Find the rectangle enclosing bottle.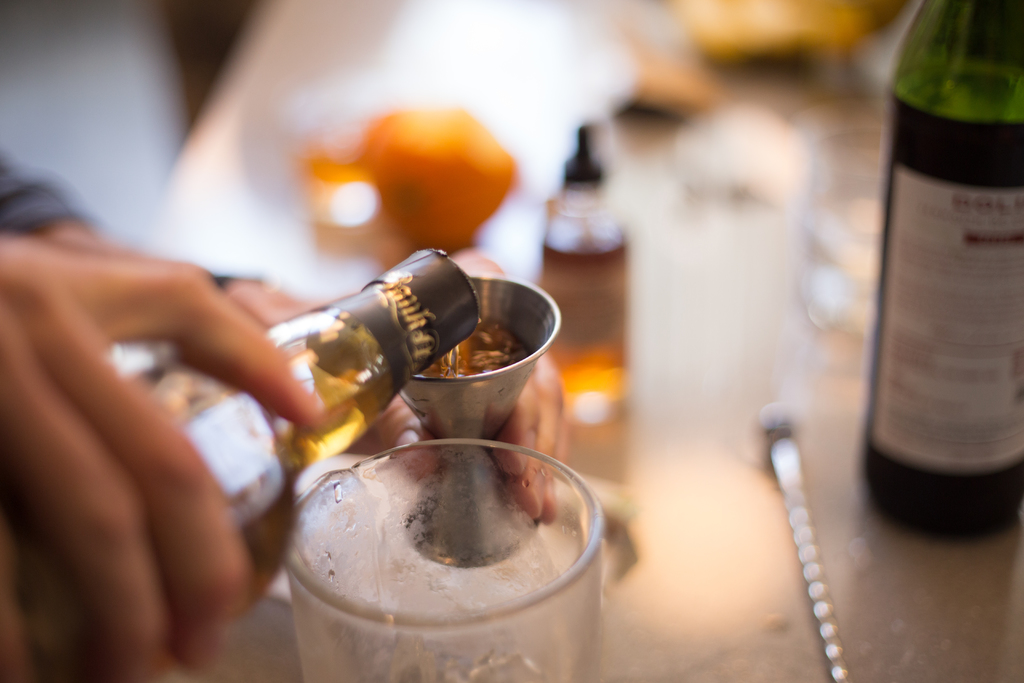
[left=0, top=251, right=484, bottom=680].
